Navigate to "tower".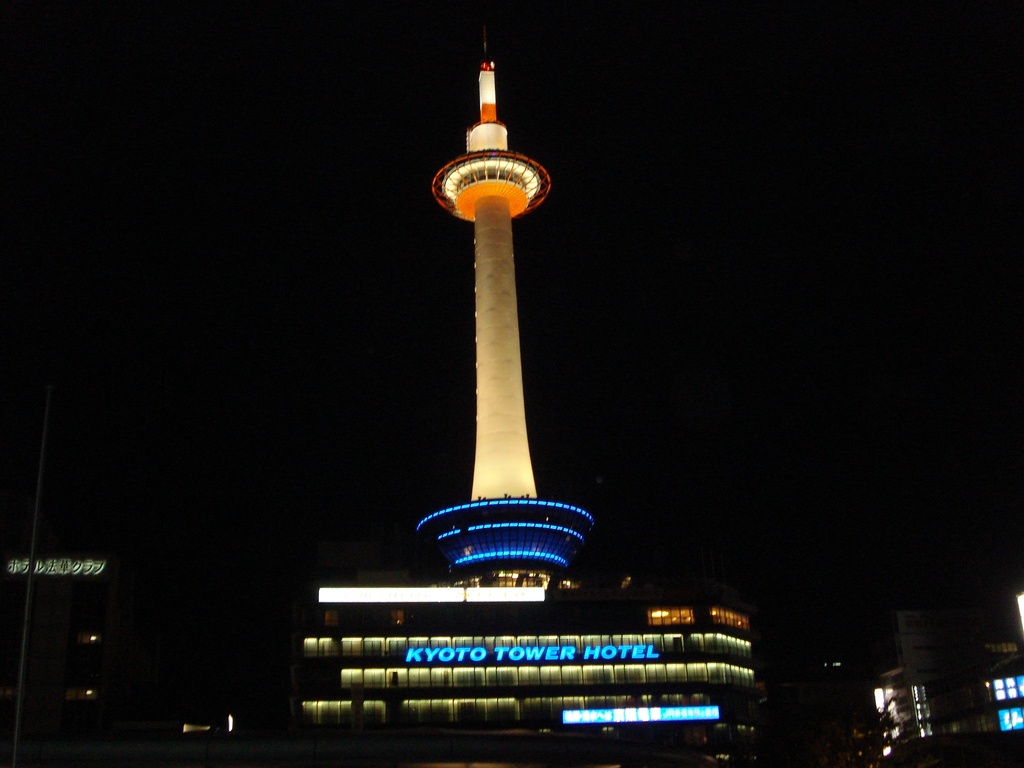
Navigation target: bbox(410, 38, 600, 600).
